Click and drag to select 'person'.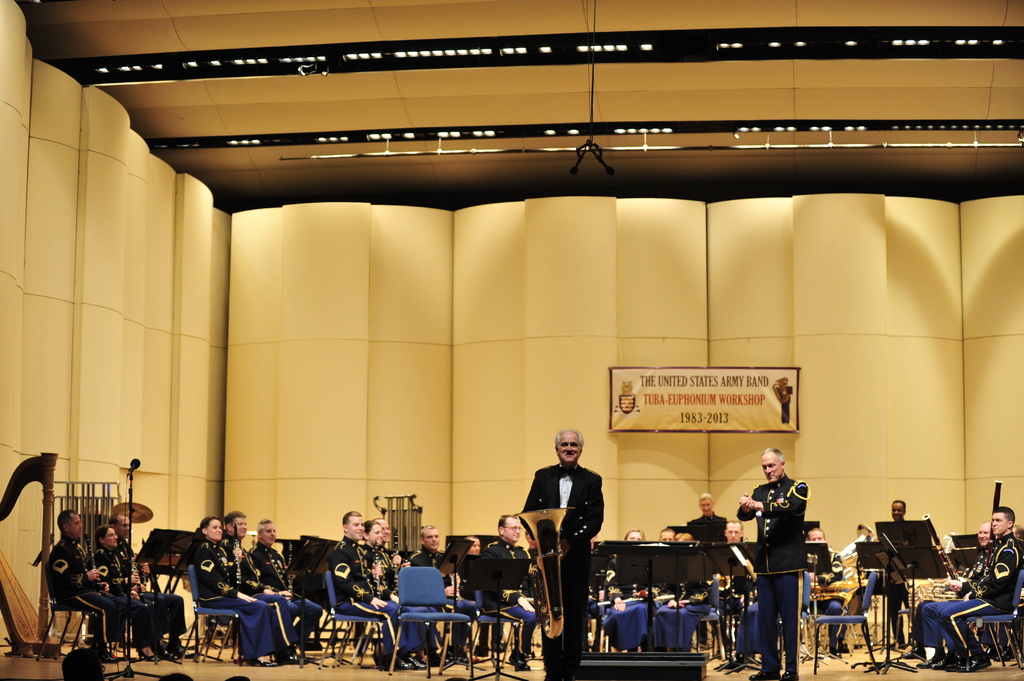
Selection: [198,518,289,659].
